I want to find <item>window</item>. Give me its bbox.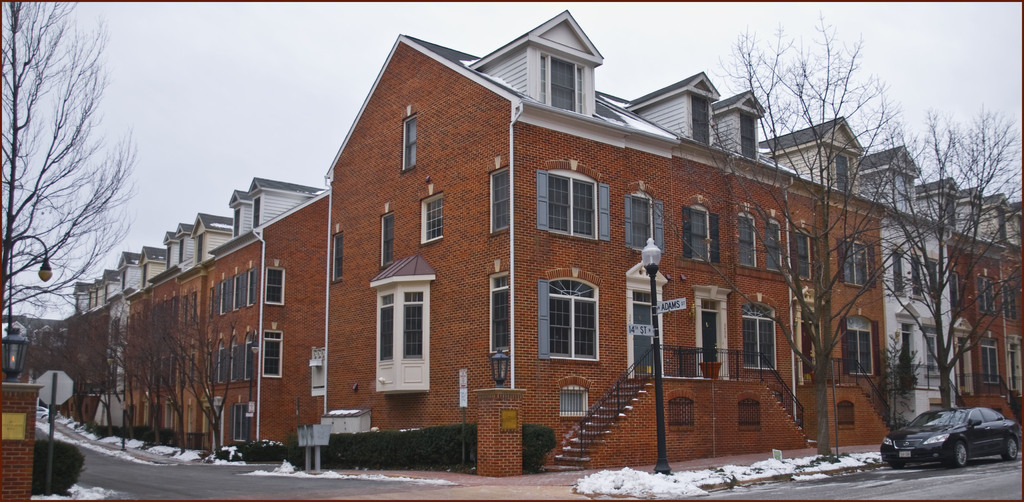
<region>381, 213, 394, 266</region>.
